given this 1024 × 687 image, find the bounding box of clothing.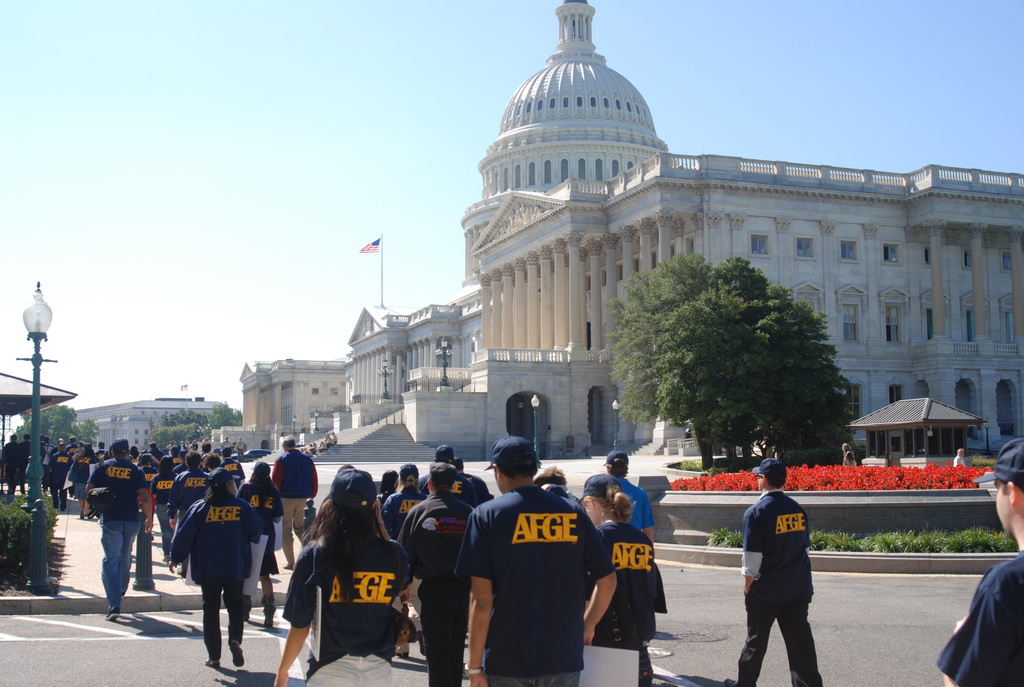
(left=275, top=448, right=323, bottom=558).
